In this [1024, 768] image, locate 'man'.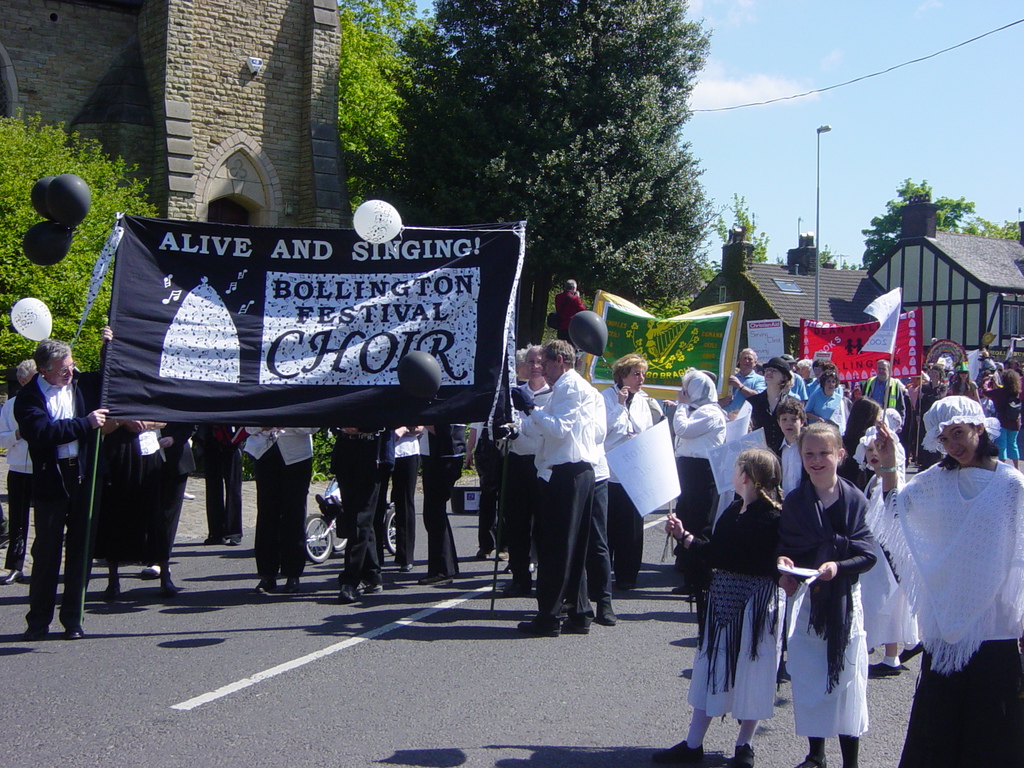
Bounding box: bbox=(925, 362, 935, 376).
